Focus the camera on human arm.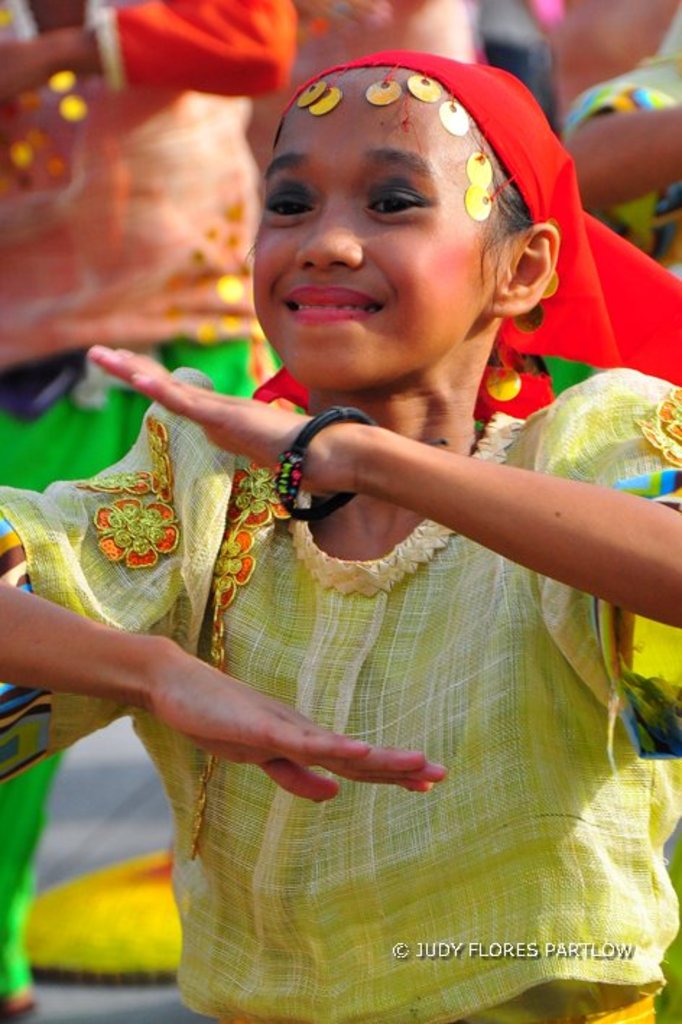
Focus region: (88,341,681,628).
